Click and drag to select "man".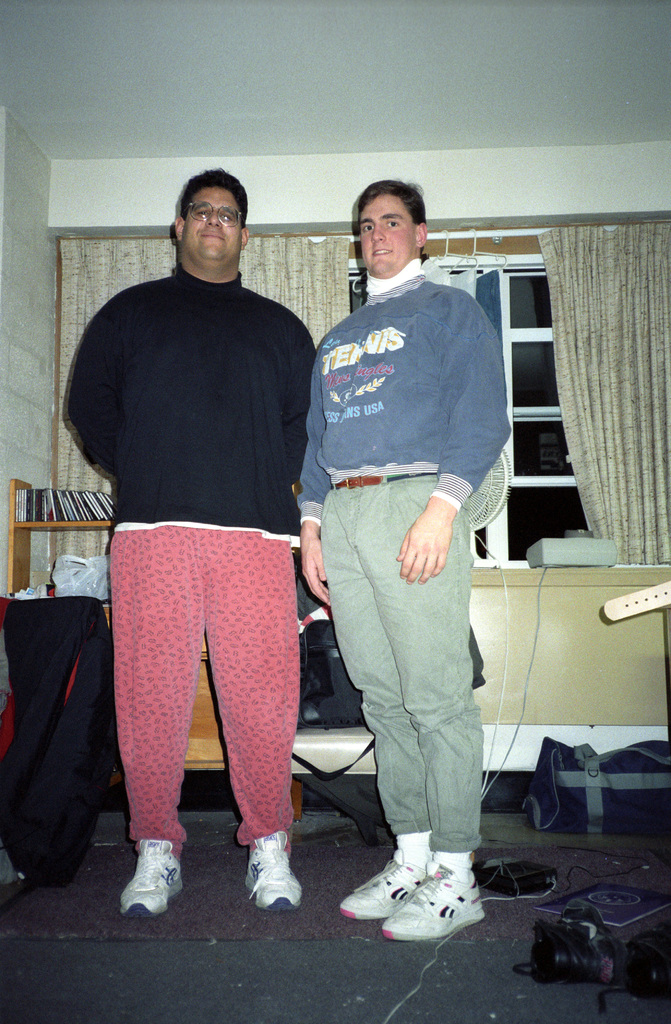
Selection: crop(49, 190, 344, 897).
